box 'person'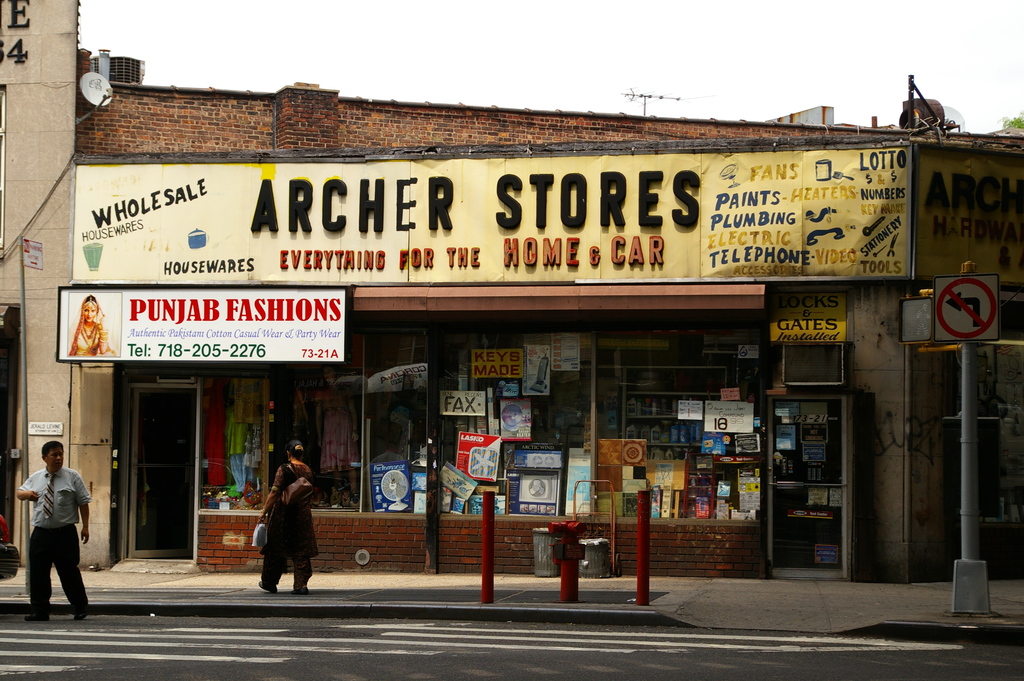
box(18, 441, 83, 623)
